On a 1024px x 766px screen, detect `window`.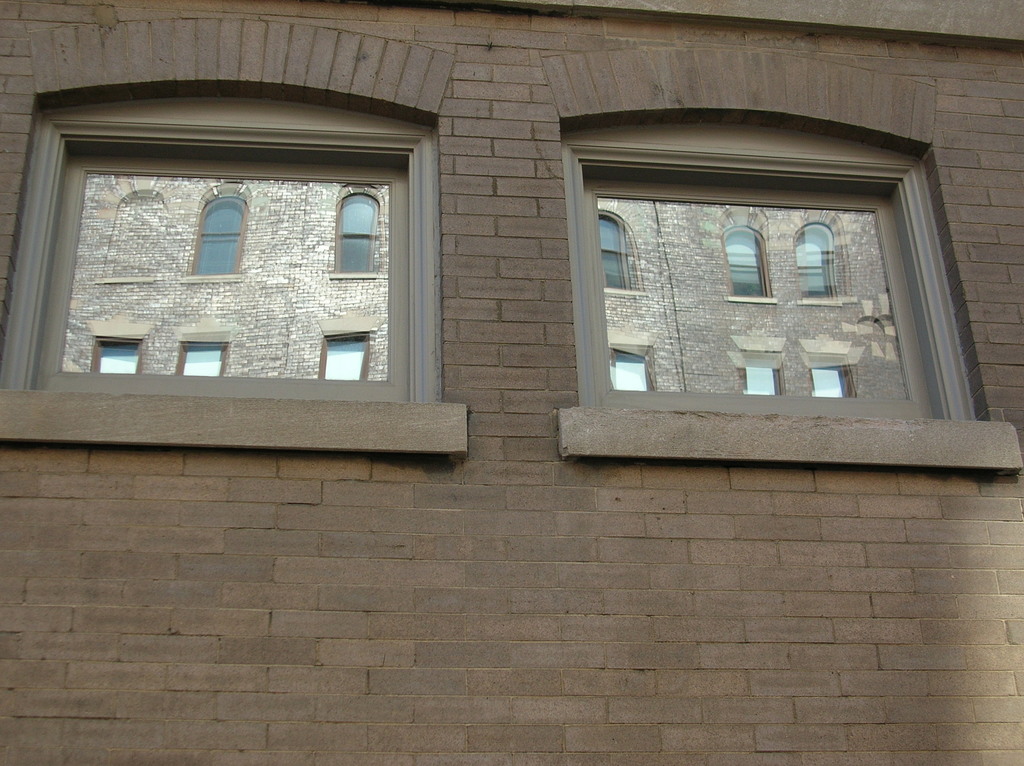
<region>538, 116, 957, 455</region>.
